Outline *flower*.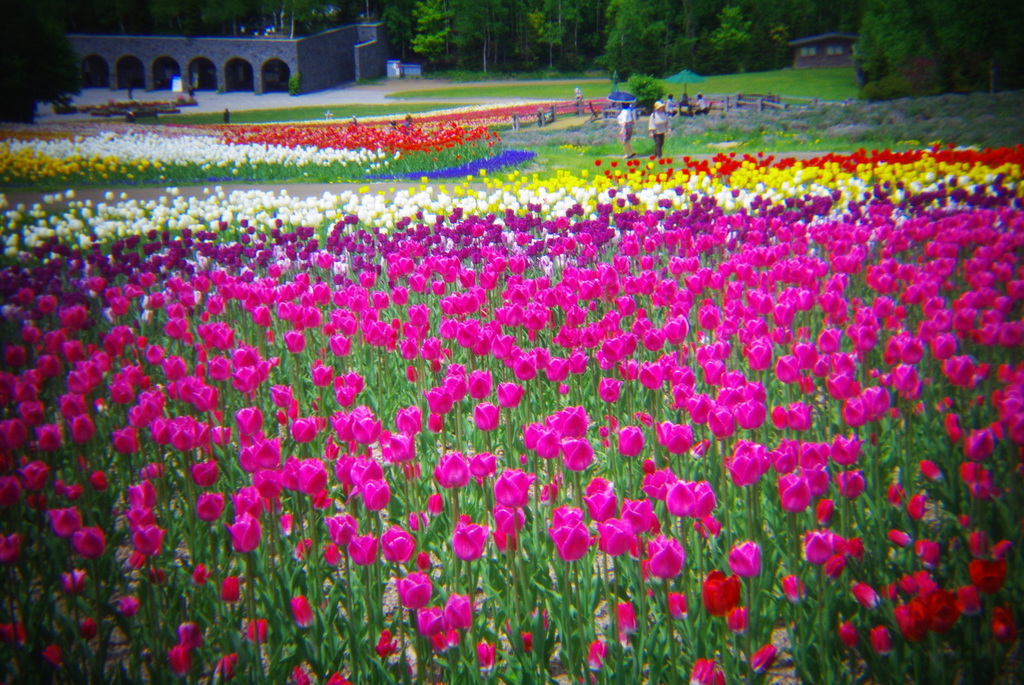
Outline: <bbox>76, 521, 109, 560</bbox>.
